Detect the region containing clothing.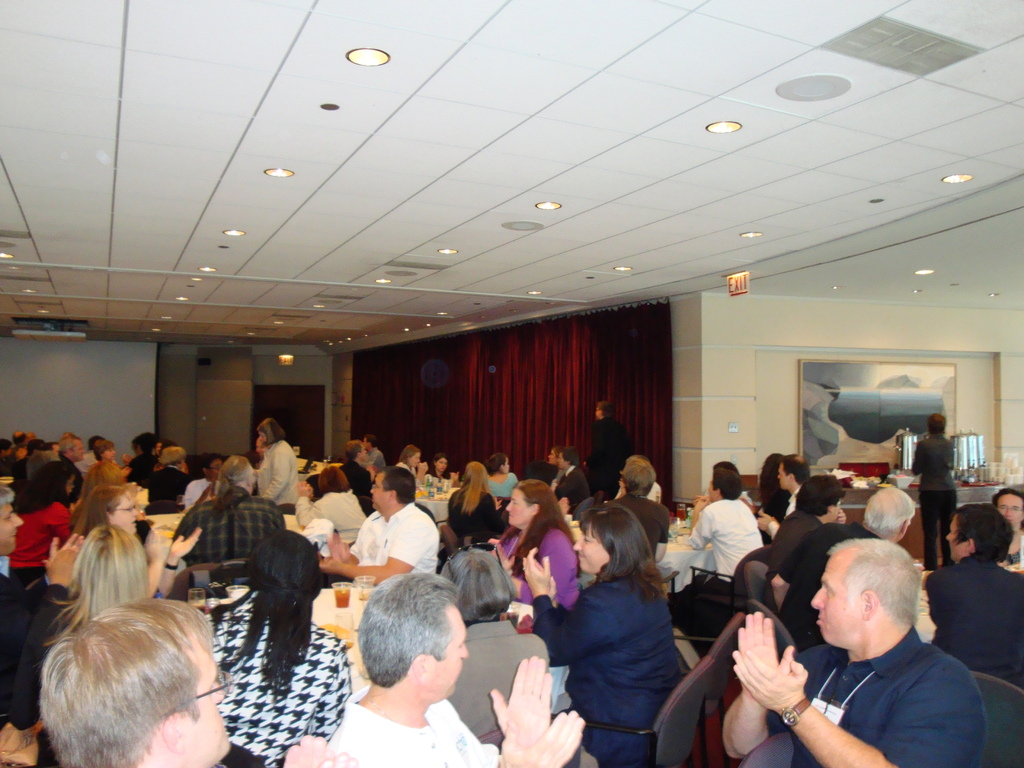
rect(748, 502, 828, 570).
